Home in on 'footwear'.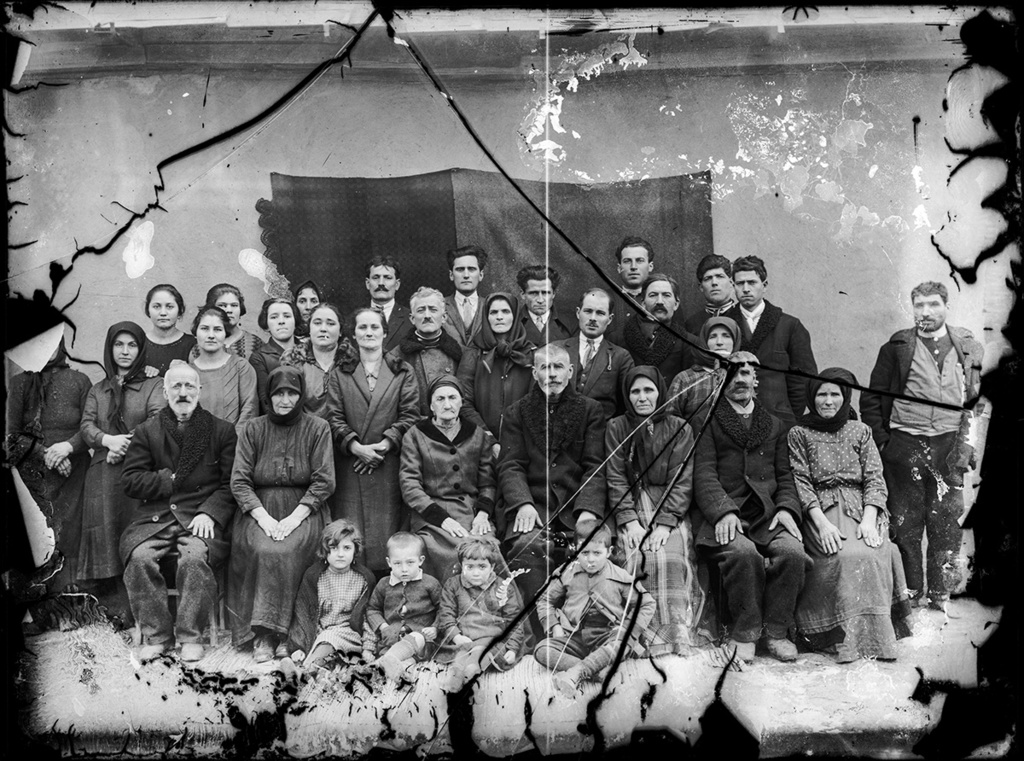
Homed in at x1=726, y1=640, x2=762, y2=664.
